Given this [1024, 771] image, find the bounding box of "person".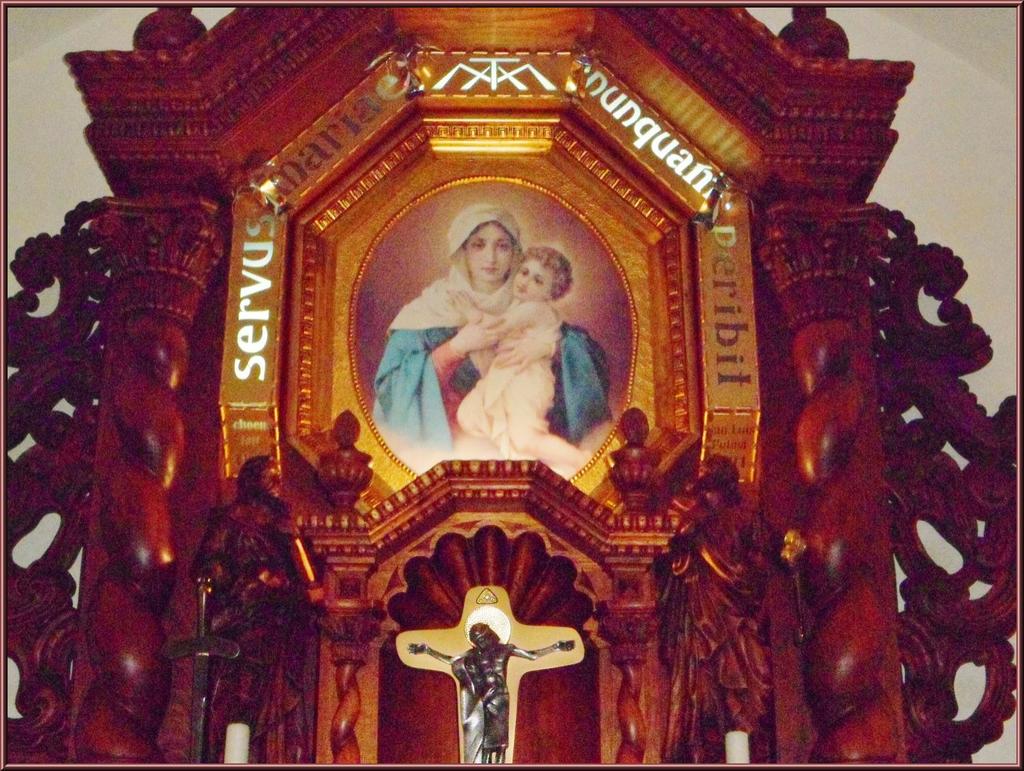
x1=456 y1=243 x2=596 y2=469.
